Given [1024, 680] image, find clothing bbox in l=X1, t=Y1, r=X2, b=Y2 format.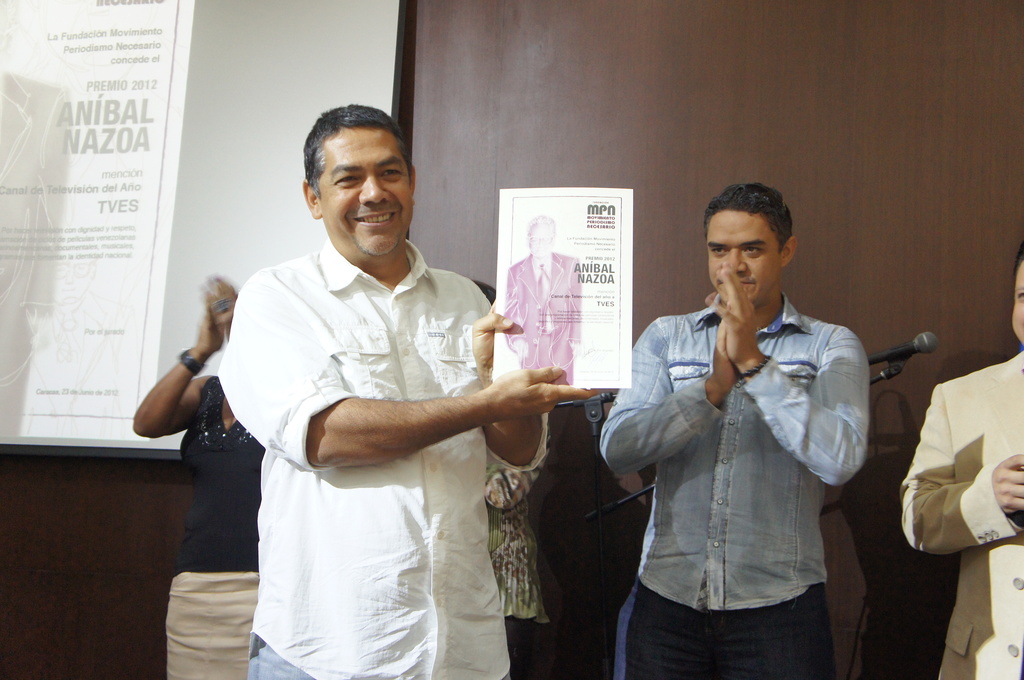
l=901, t=353, r=1023, b=679.
